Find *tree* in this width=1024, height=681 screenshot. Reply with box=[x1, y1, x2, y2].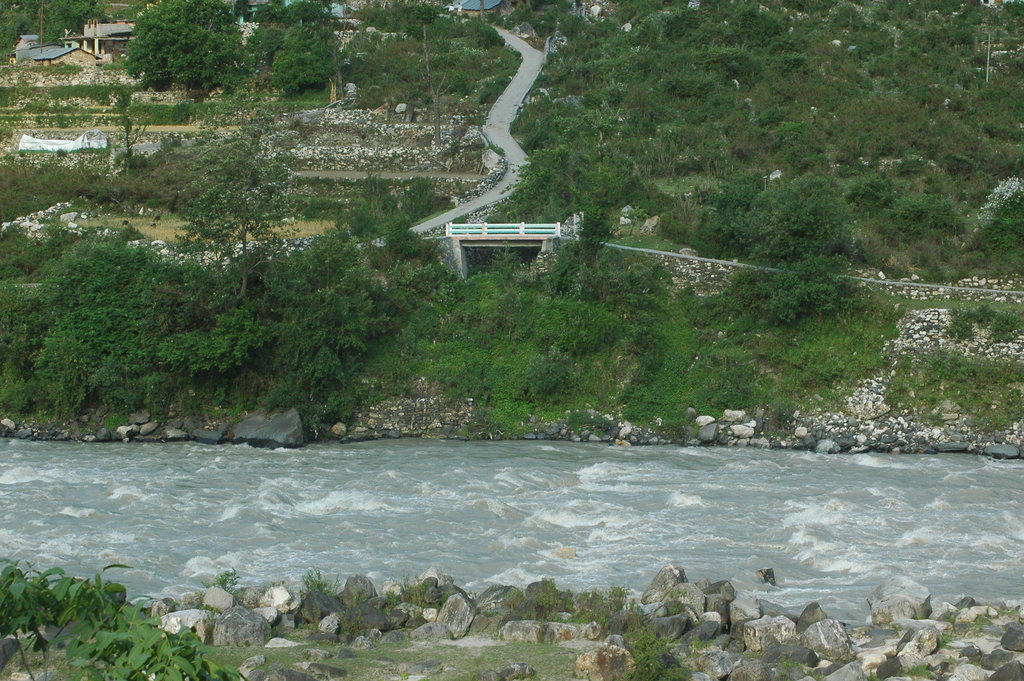
box=[732, 0, 784, 40].
